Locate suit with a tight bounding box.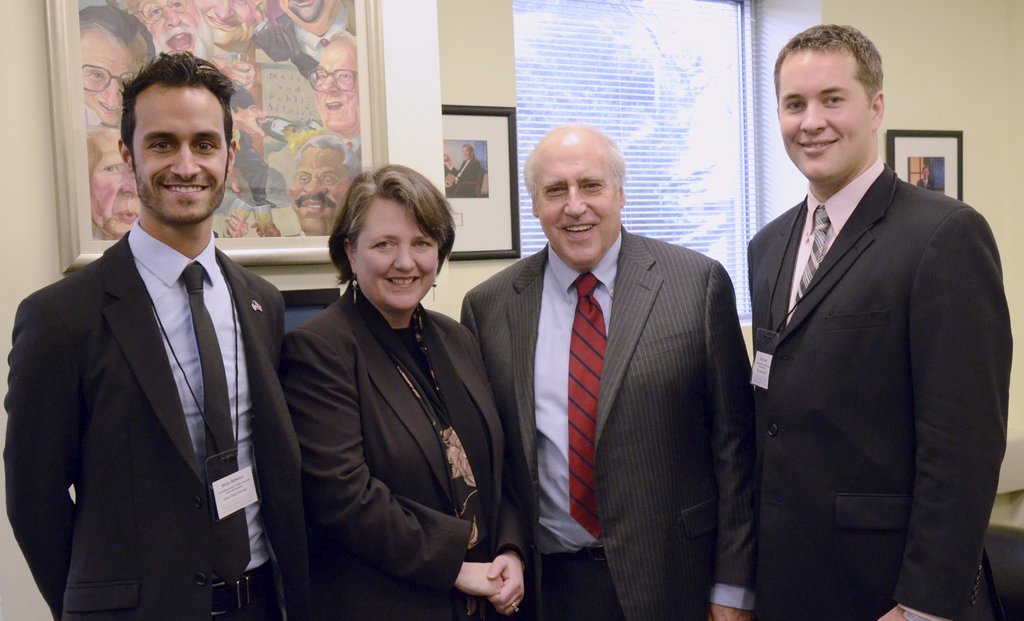
crop(919, 179, 932, 190).
